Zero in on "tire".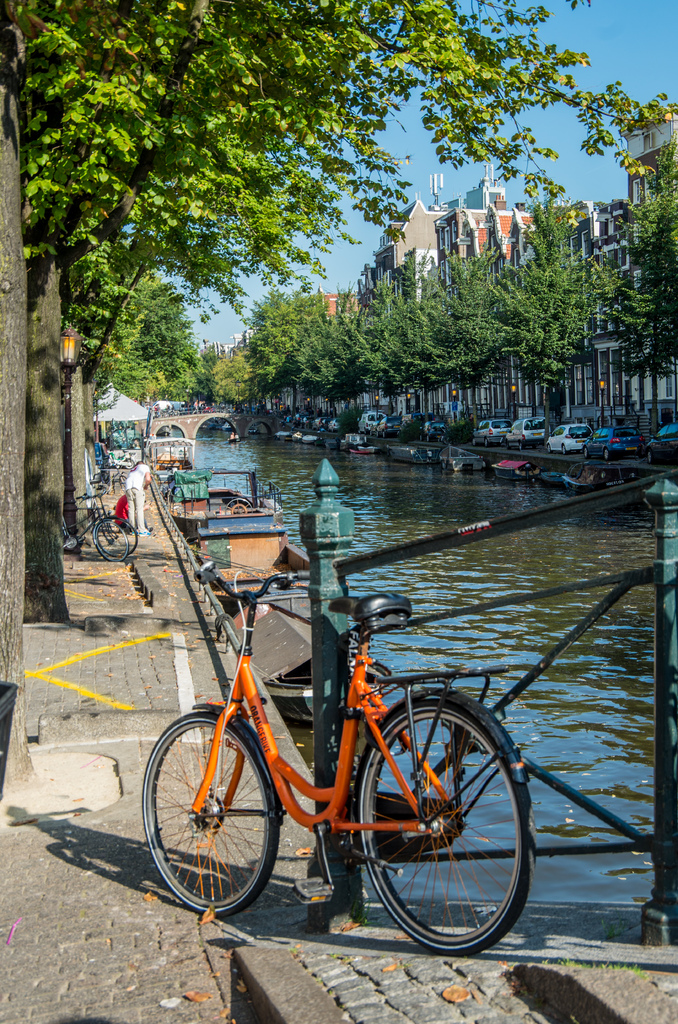
Zeroed in: 356/693/529/961.
